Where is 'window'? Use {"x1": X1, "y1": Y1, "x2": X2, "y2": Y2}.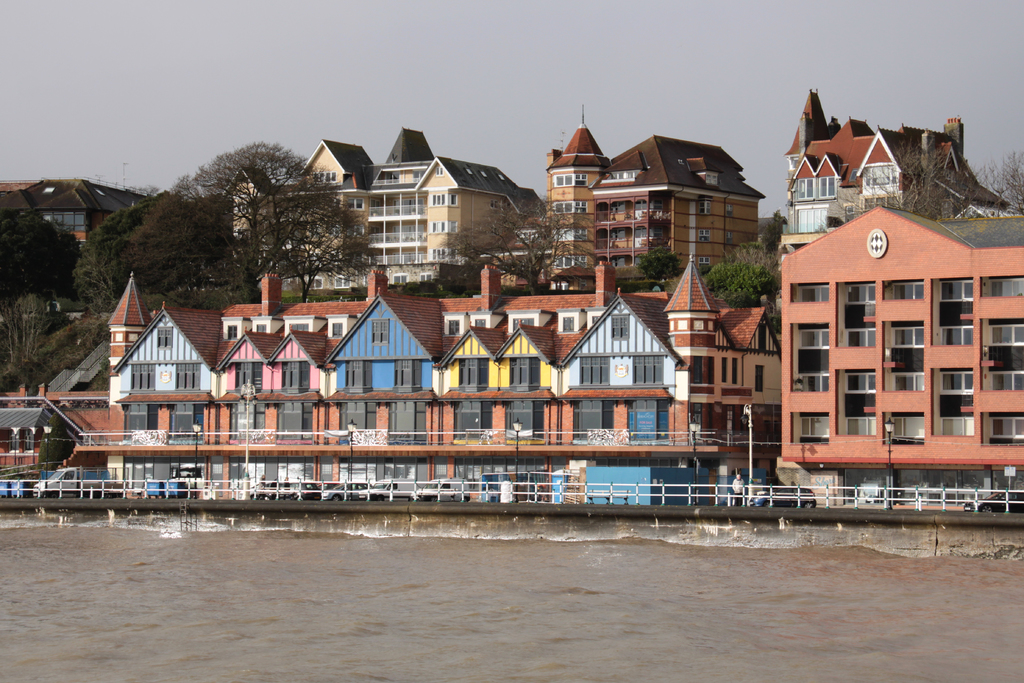
{"x1": 372, "y1": 320, "x2": 388, "y2": 343}.
